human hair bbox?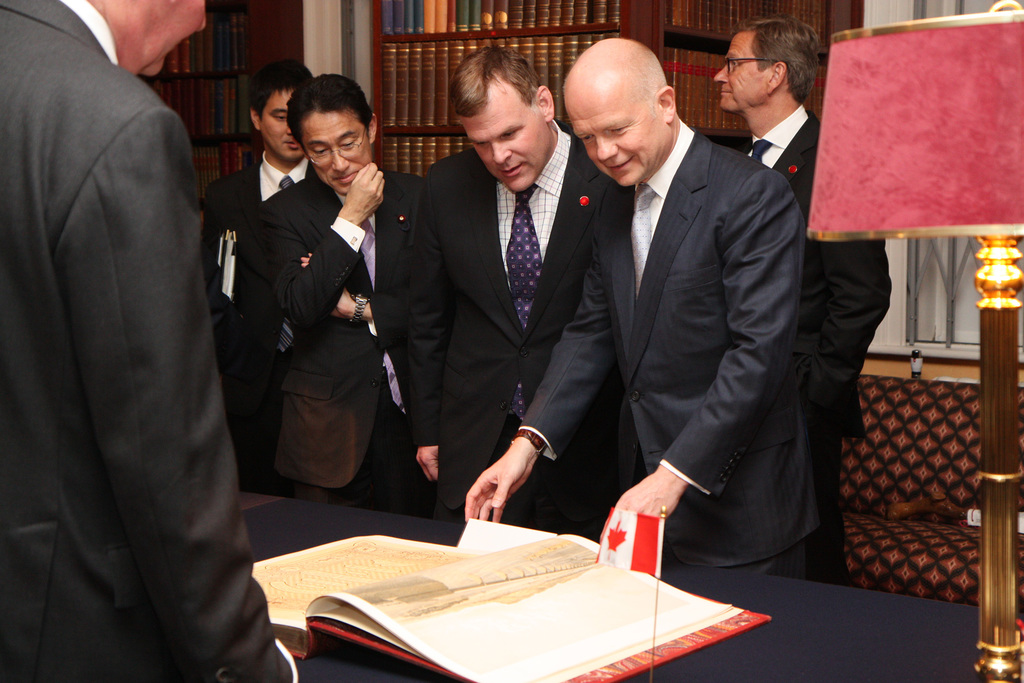
bbox=(286, 73, 374, 166)
